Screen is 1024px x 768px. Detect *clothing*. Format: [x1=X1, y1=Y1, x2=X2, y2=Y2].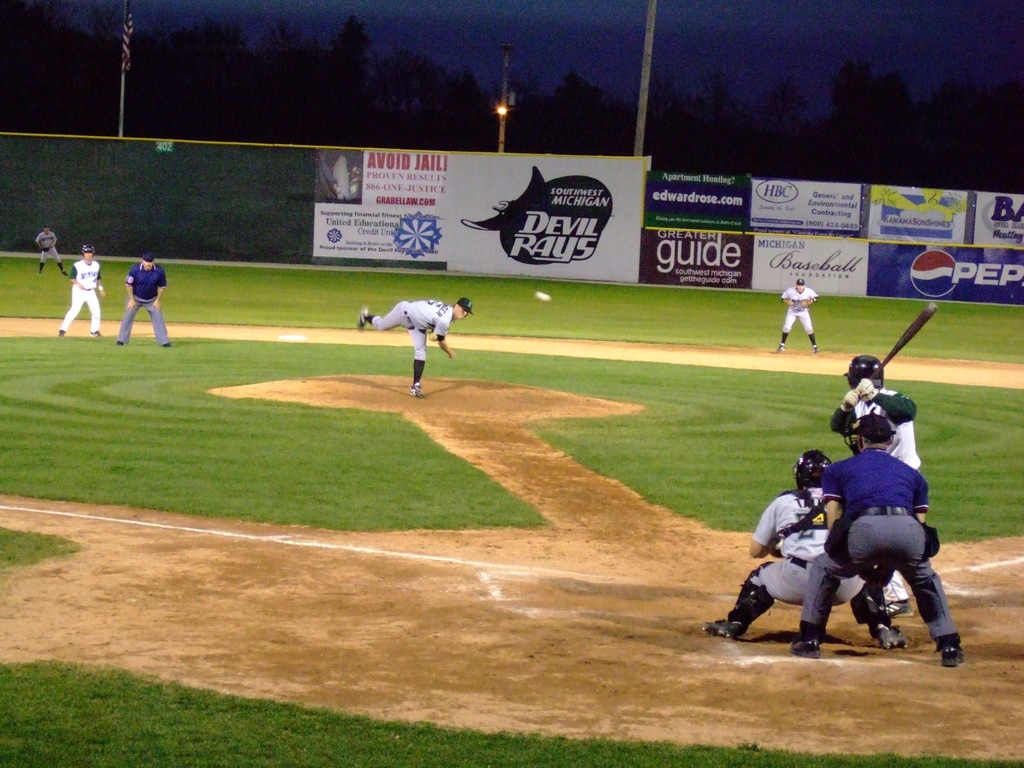
[x1=797, y1=440, x2=956, y2=643].
